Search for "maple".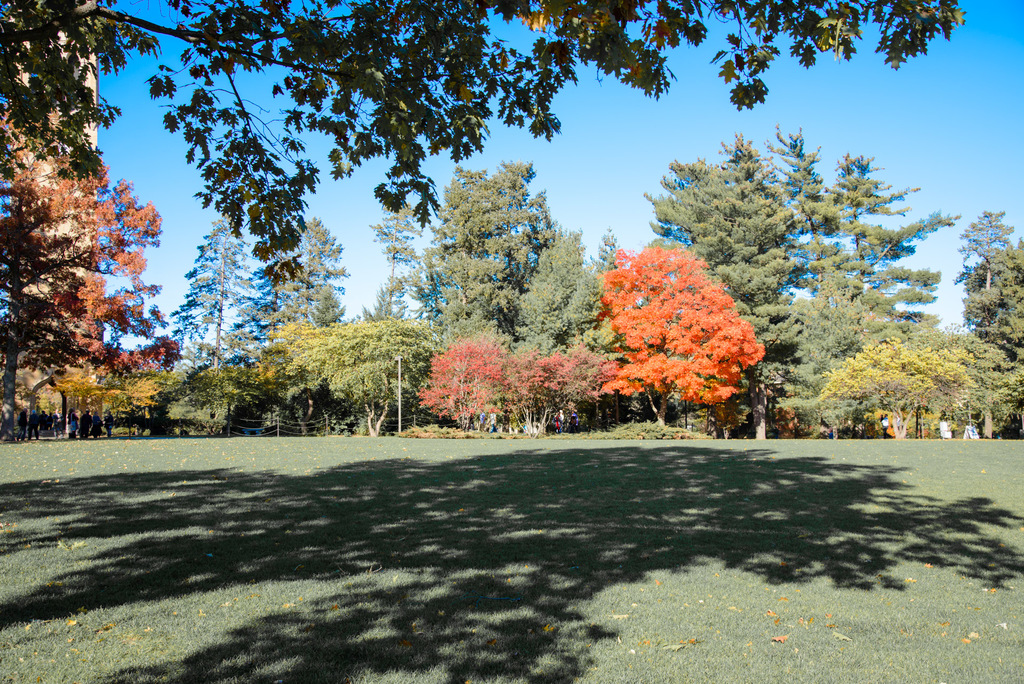
Found at [430, 152, 560, 323].
